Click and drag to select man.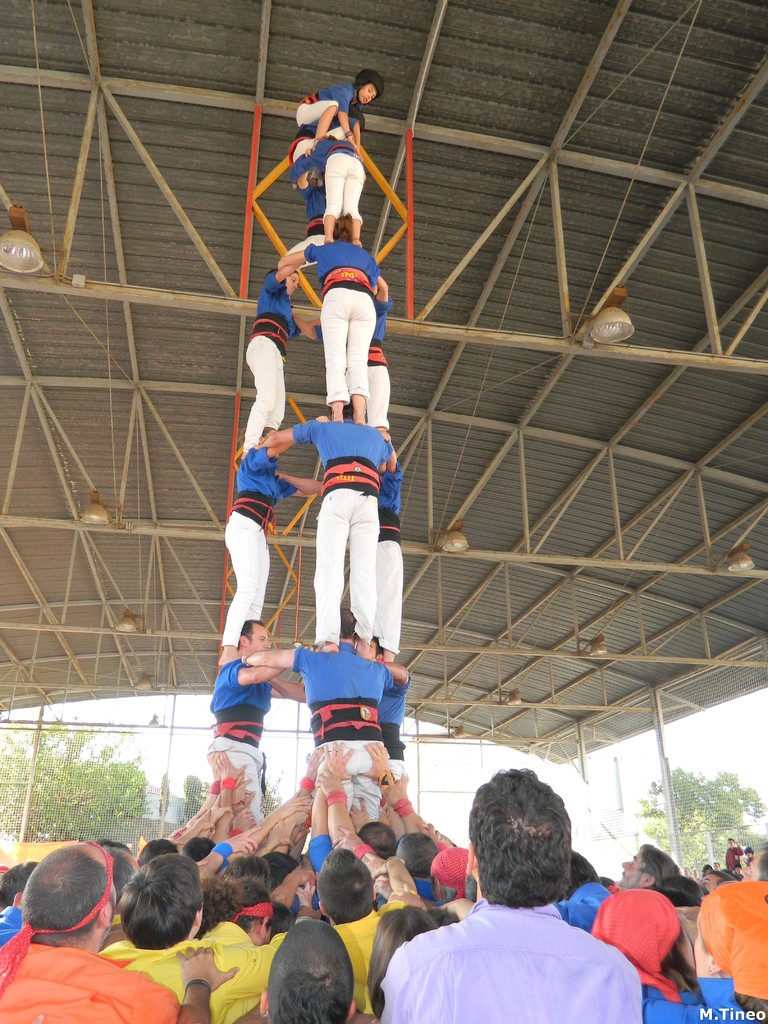
Selection: BBox(312, 856, 419, 1023).
